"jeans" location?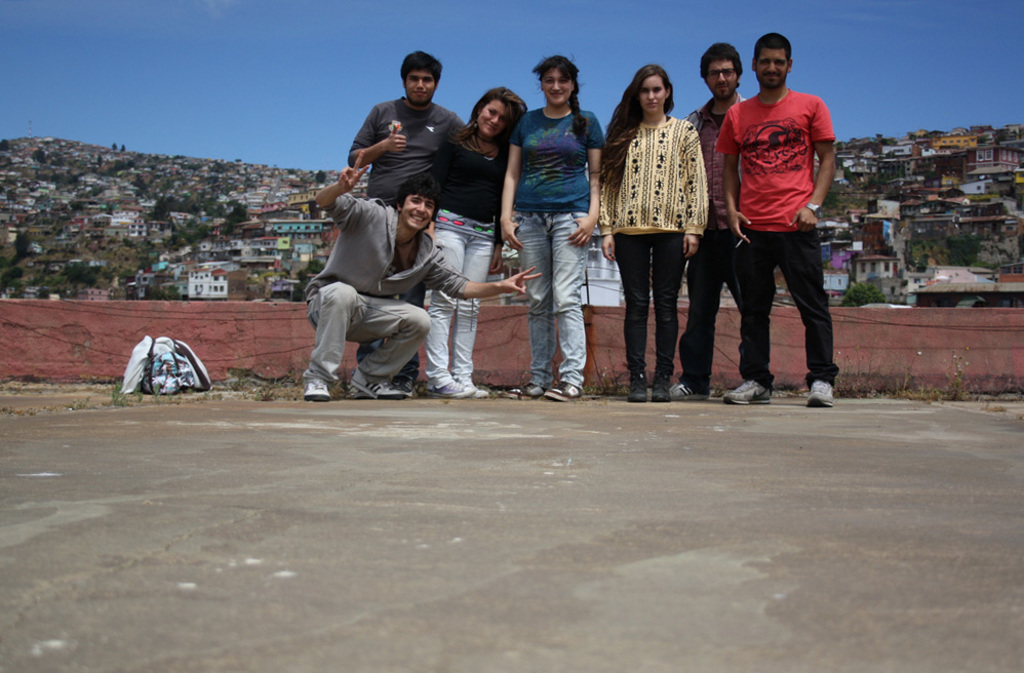
[left=685, top=234, right=742, bottom=377]
